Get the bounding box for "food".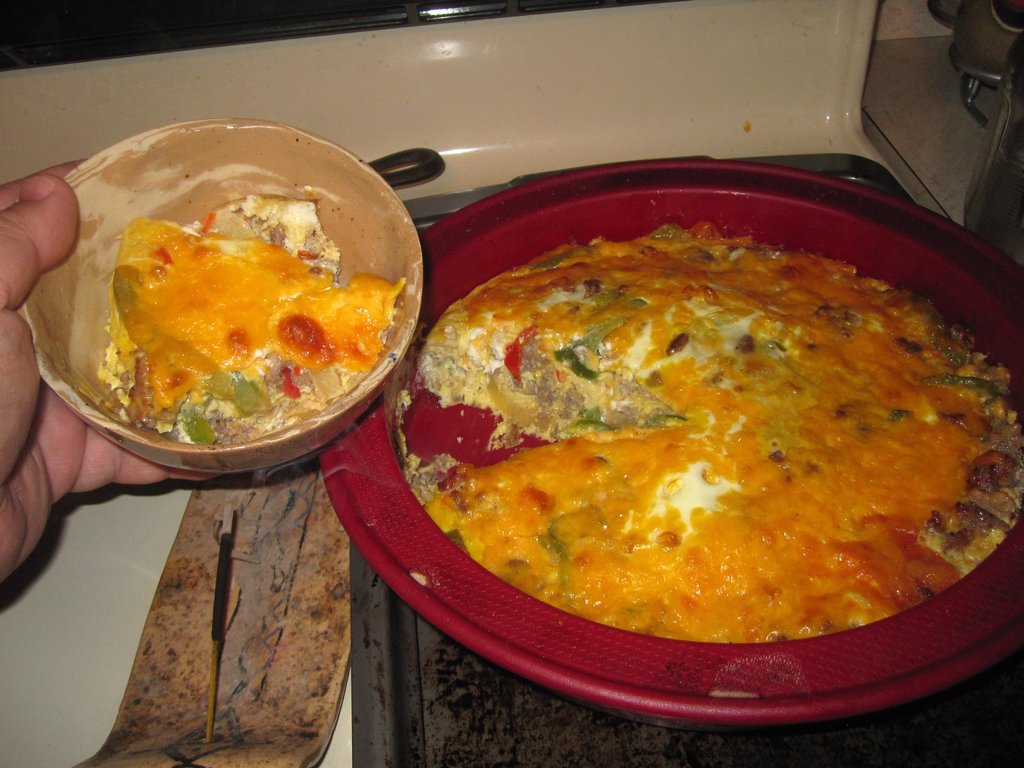
box=[399, 222, 1023, 645].
